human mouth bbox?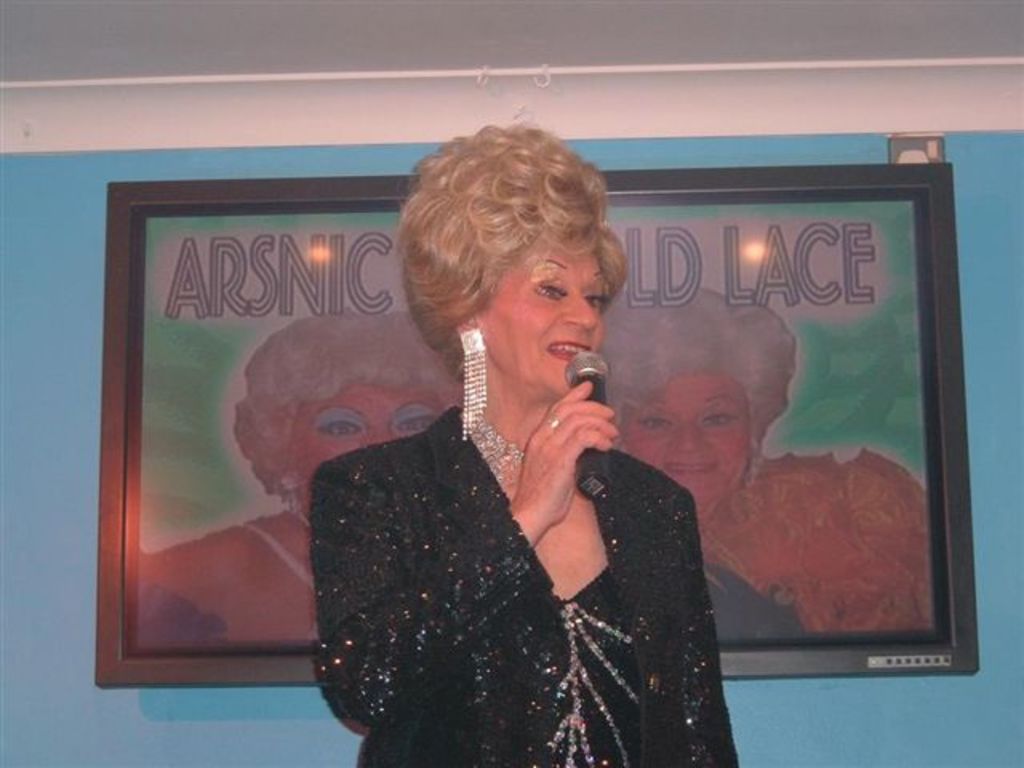
(547, 336, 590, 368)
